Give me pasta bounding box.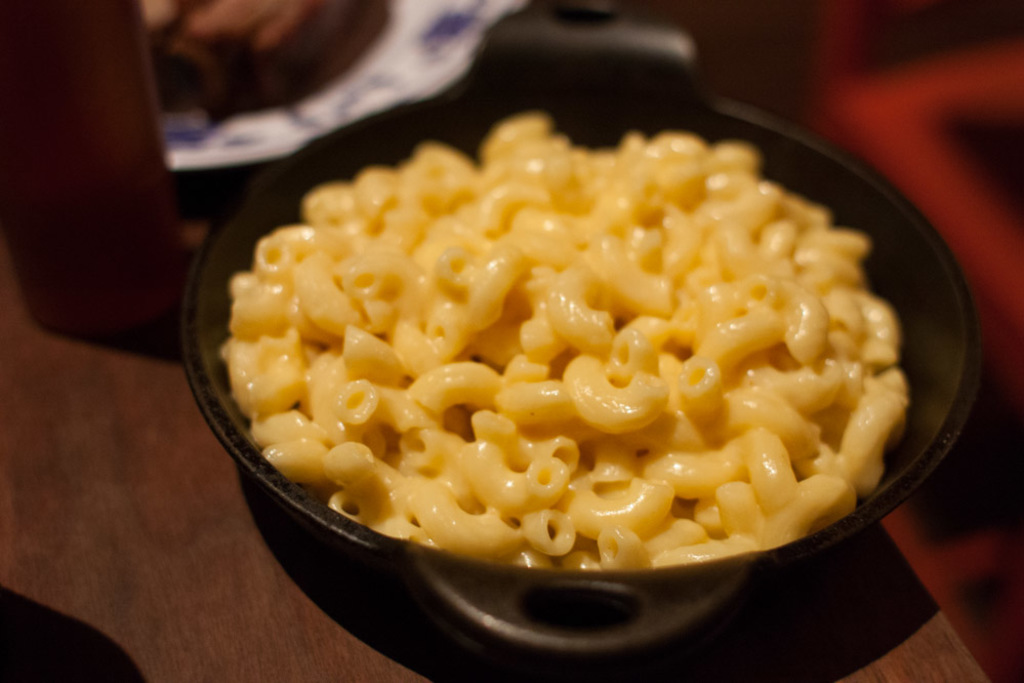
171,95,955,595.
